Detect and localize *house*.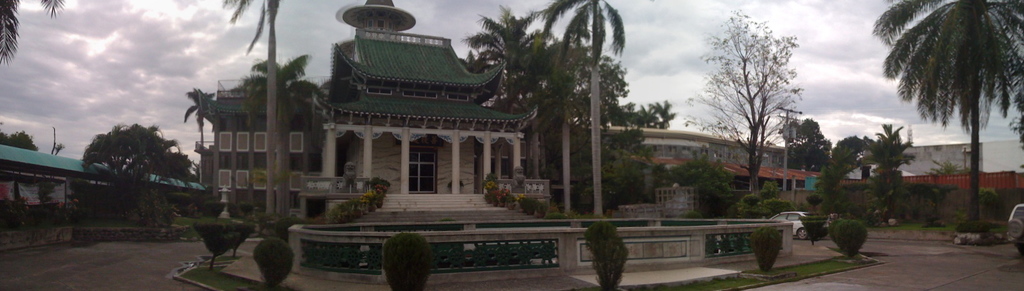
Localized at <bbox>207, 0, 554, 240</bbox>.
